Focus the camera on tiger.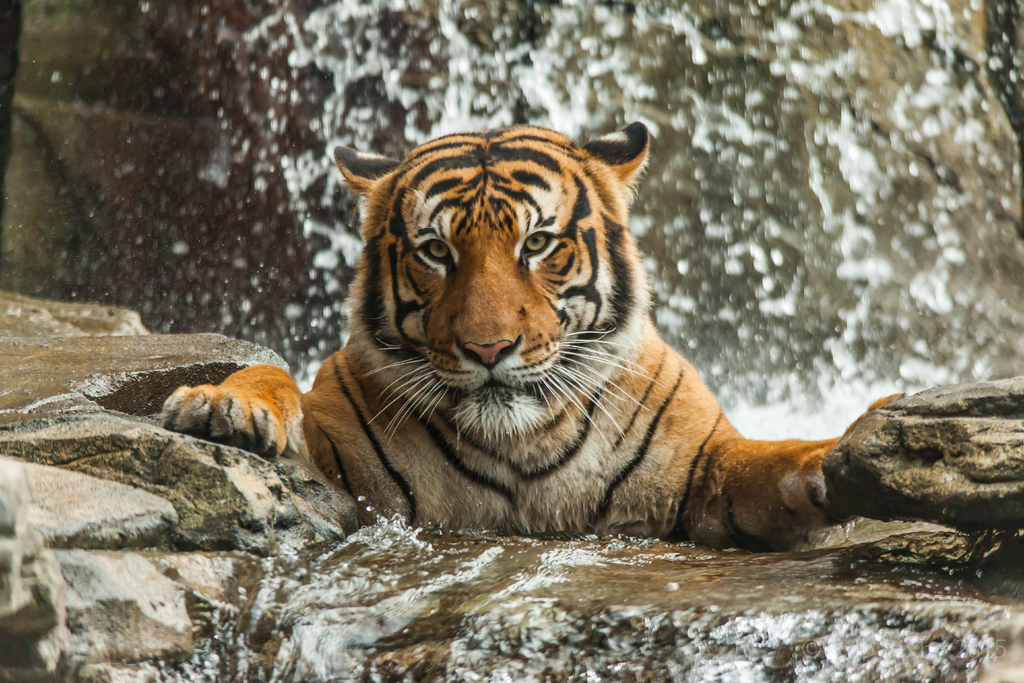
Focus region: box(164, 120, 909, 554).
